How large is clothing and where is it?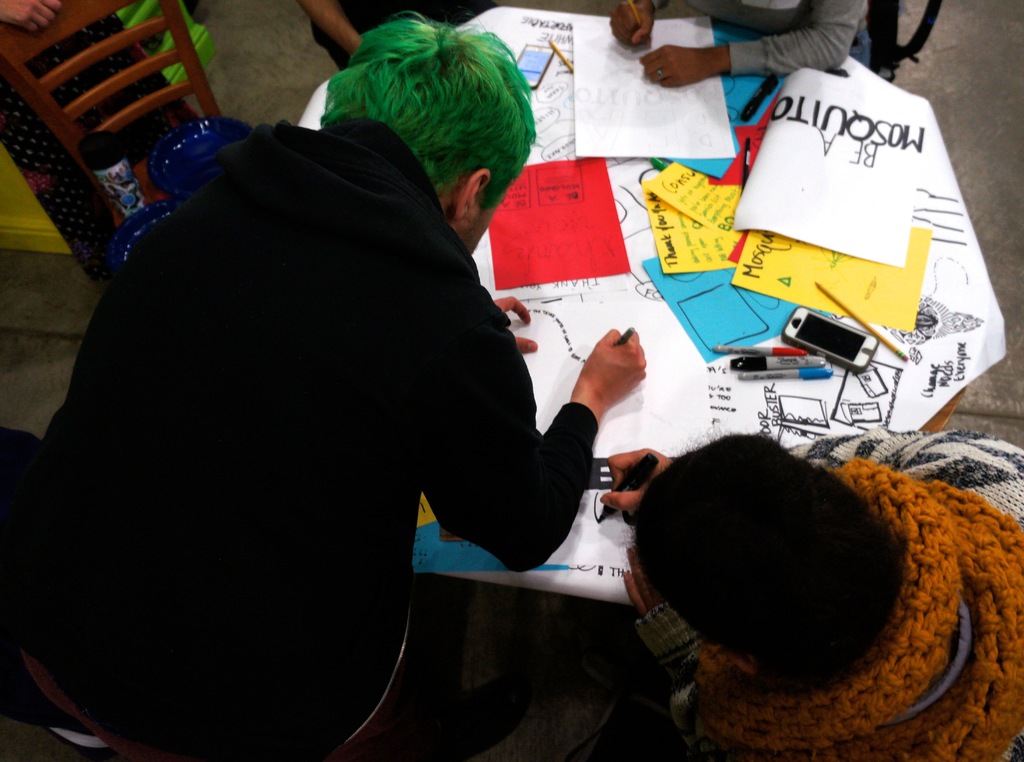
Bounding box: rect(653, 0, 870, 76).
